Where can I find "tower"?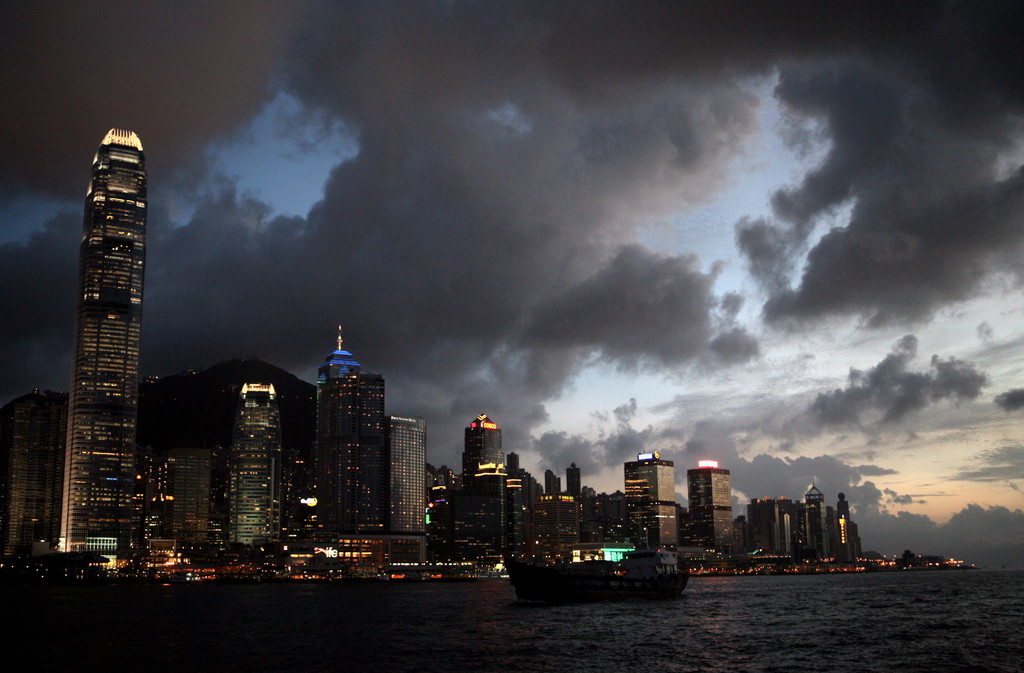
You can find it at 170, 447, 213, 544.
